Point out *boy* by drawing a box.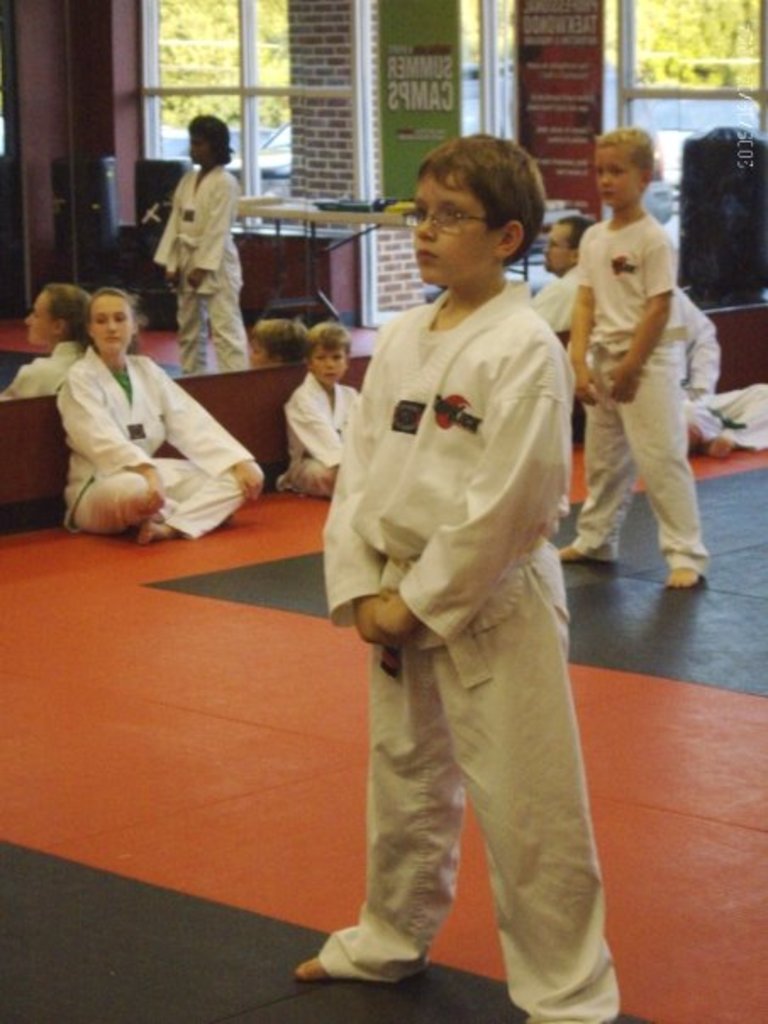
{"left": 288, "top": 144, "right": 631, "bottom": 1022}.
